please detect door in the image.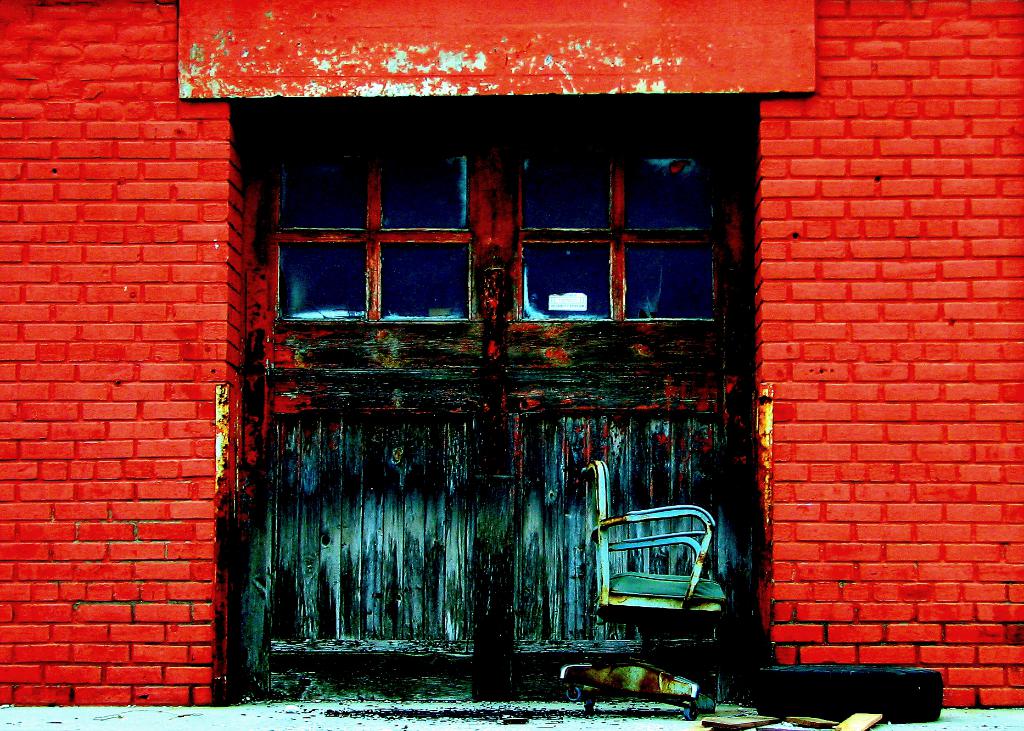
<bbox>189, 94, 788, 730</bbox>.
